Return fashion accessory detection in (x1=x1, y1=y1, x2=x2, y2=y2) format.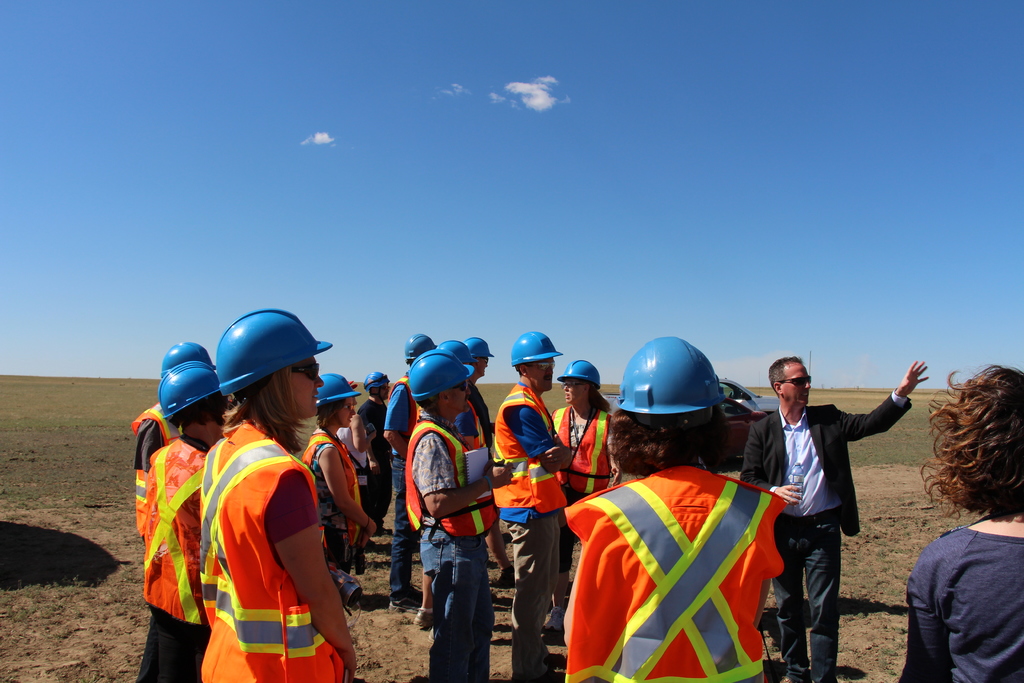
(x1=415, y1=606, x2=433, y2=631).
